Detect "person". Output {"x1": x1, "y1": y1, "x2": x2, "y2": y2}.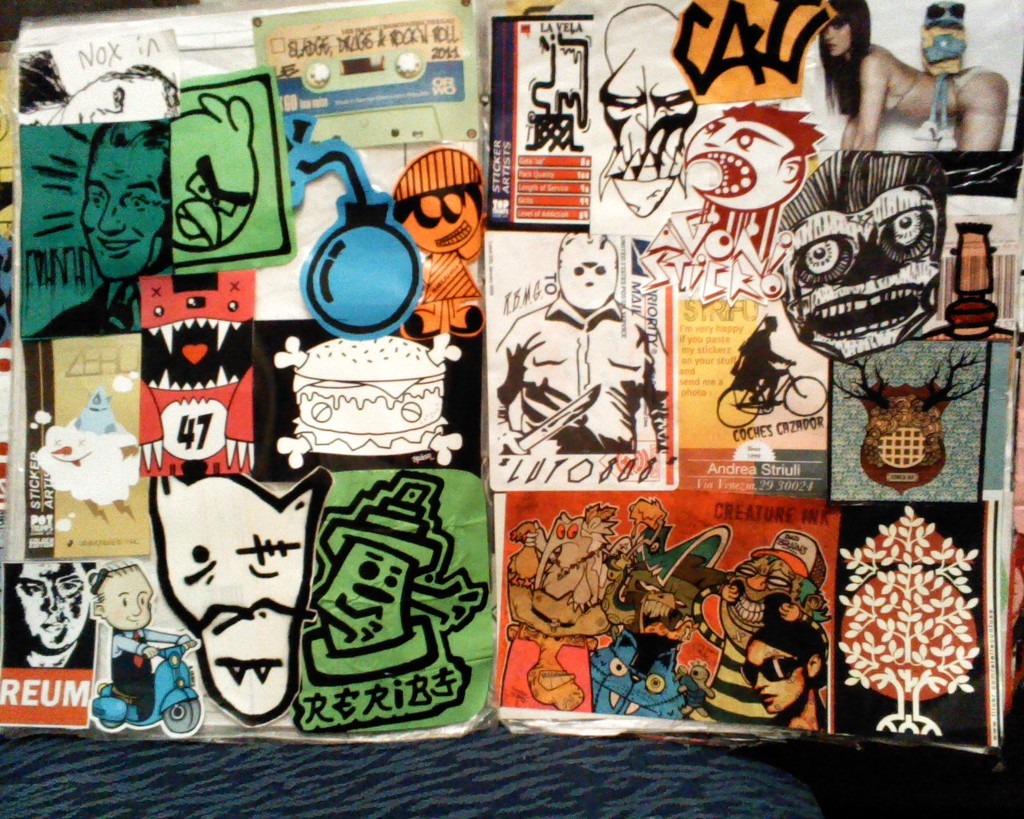
{"x1": 30, "y1": 121, "x2": 174, "y2": 341}.
